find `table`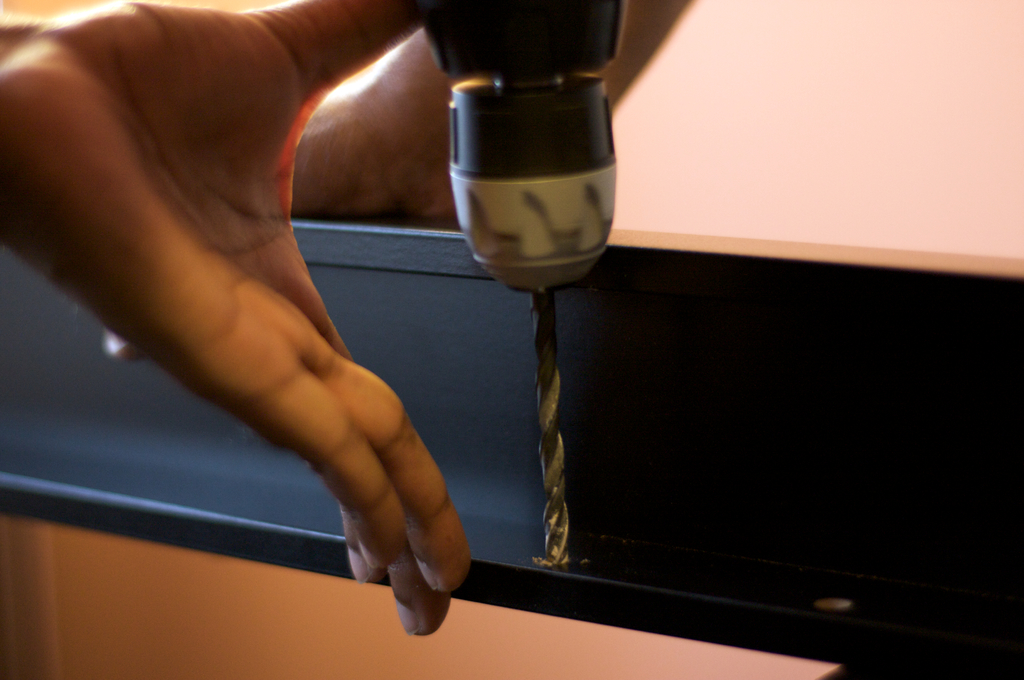
box=[0, 0, 1023, 679]
